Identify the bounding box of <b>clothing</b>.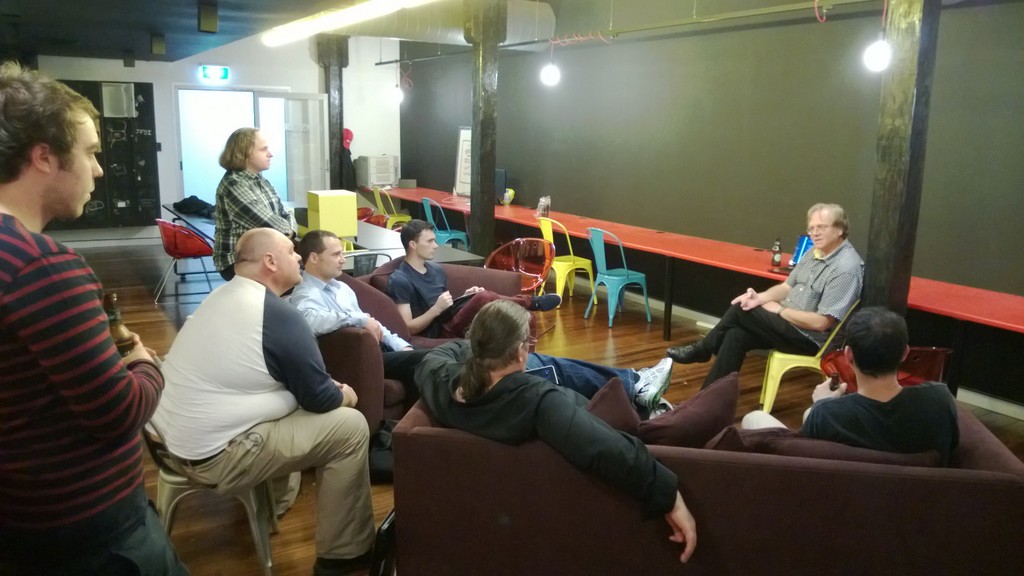
145/268/385/561.
